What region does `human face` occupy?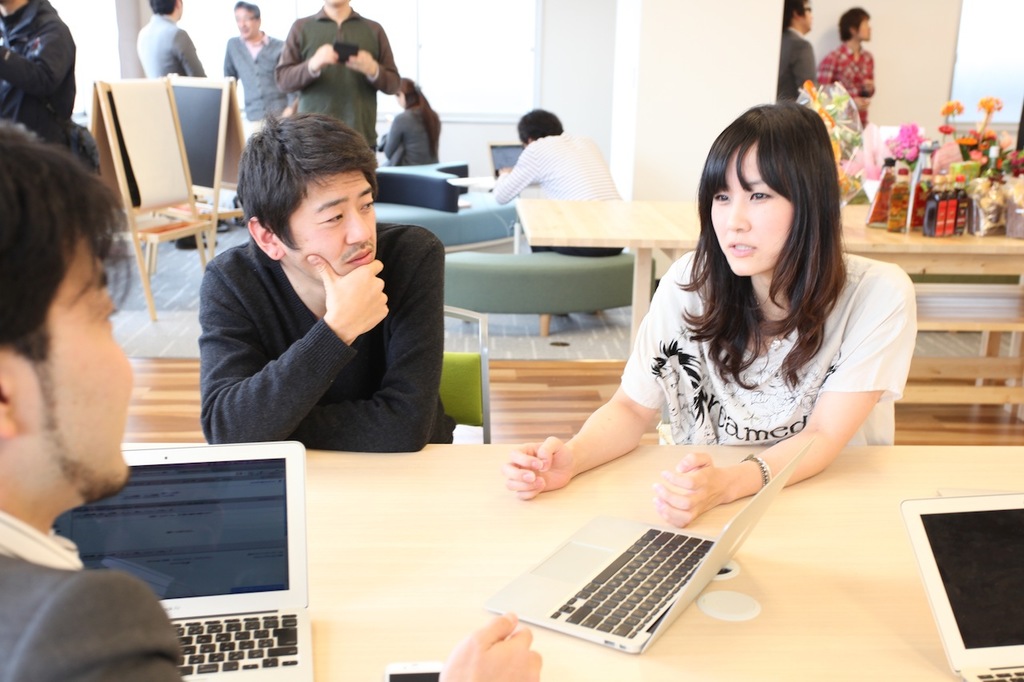
{"x1": 286, "y1": 166, "x2": 382, "y2": 282}.
